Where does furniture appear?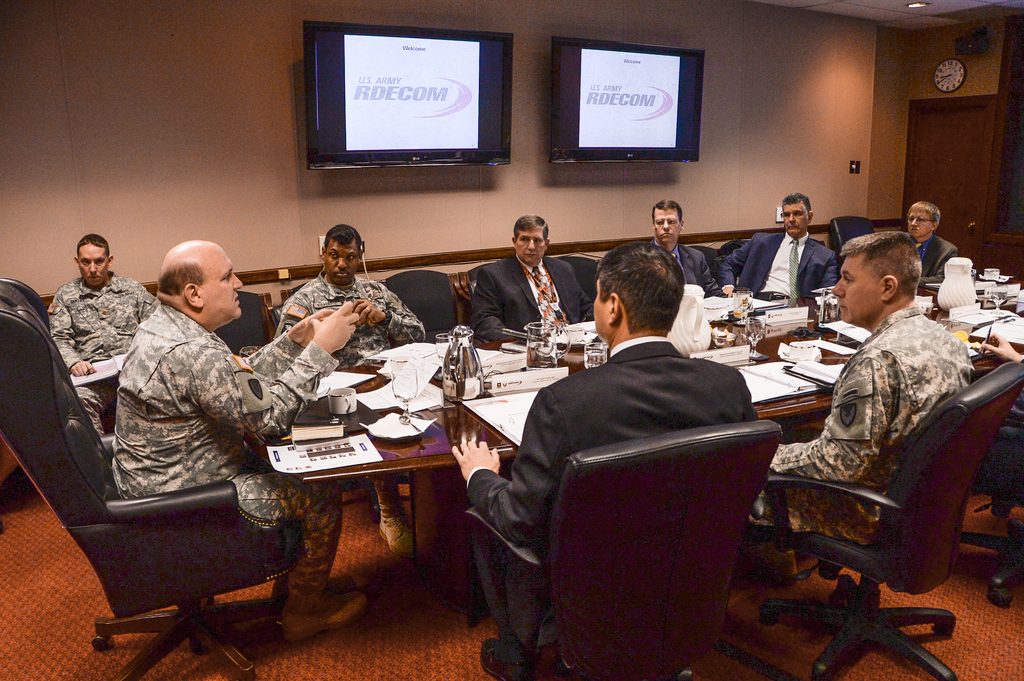
Appears at [left=372, top=266, right=465, bottom=345].
